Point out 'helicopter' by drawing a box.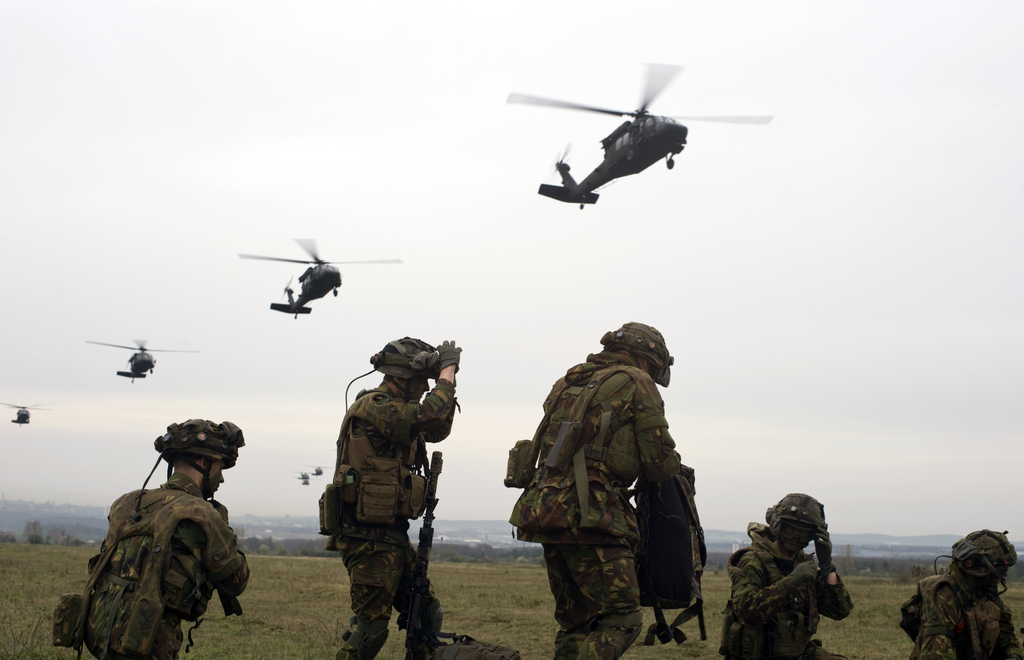
301:478:318:488.
